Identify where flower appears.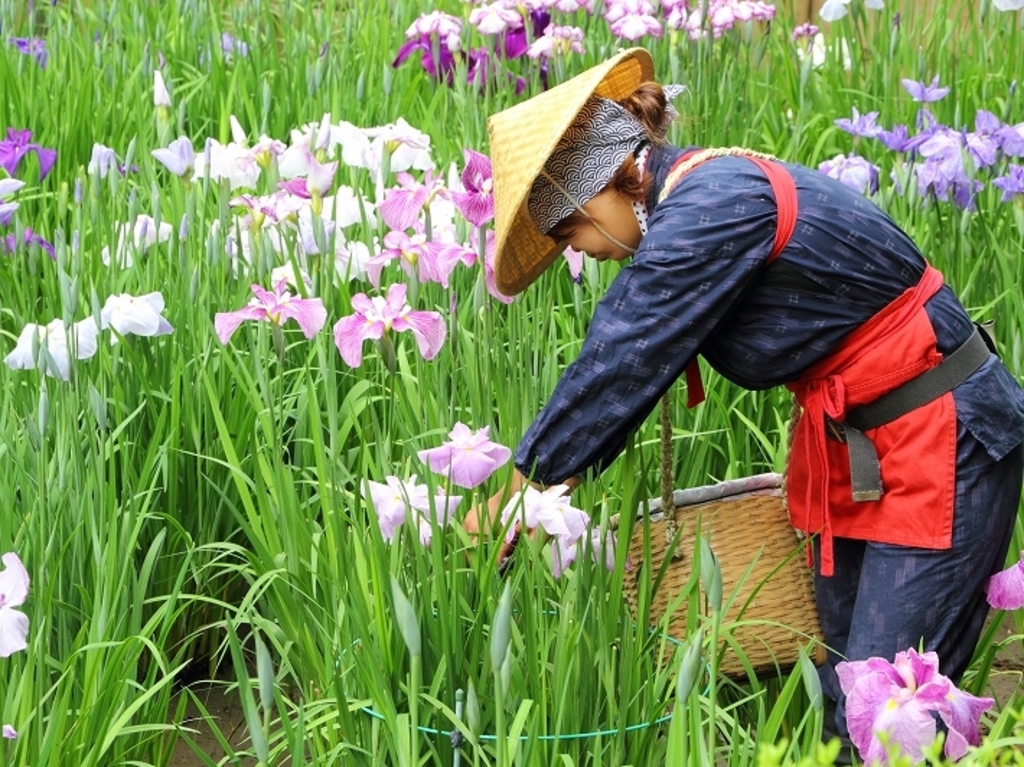
Appears at BBox(541, 523, 622, 578).
